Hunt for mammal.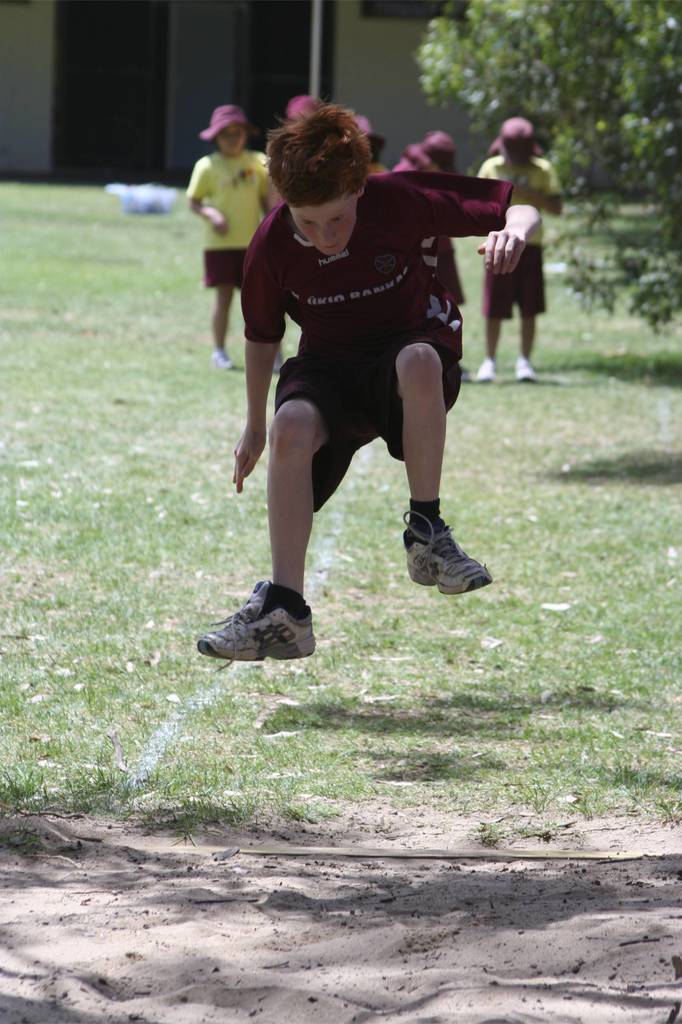
Hunted down at (left=185, top=107, right=281, bottom=371).
